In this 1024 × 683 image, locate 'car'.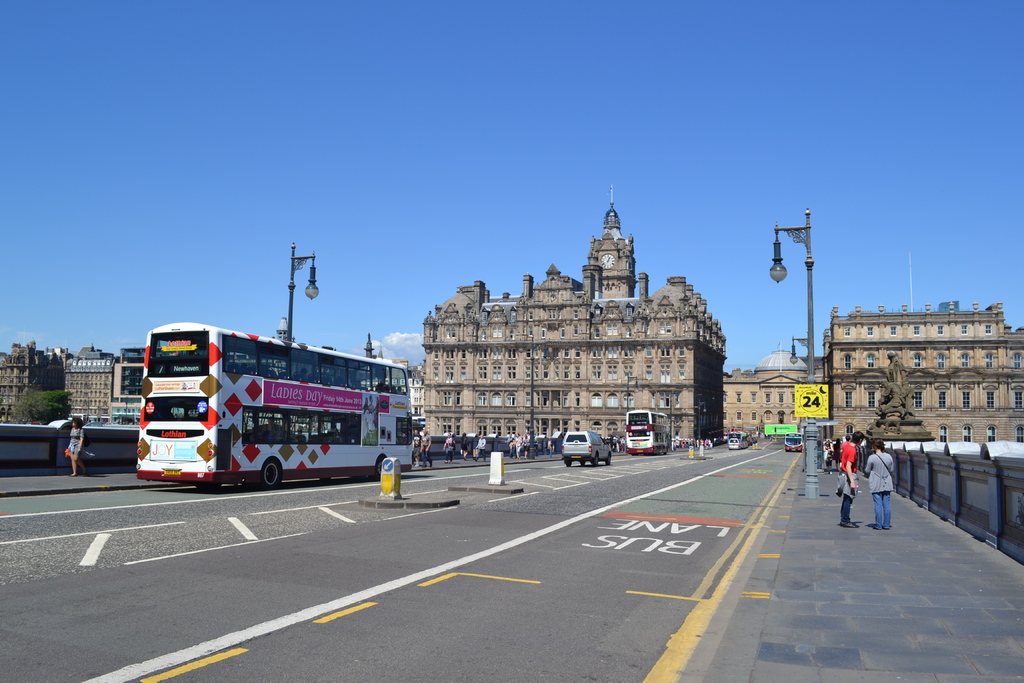
Bounding box: box(728, 436, 740, 450).
